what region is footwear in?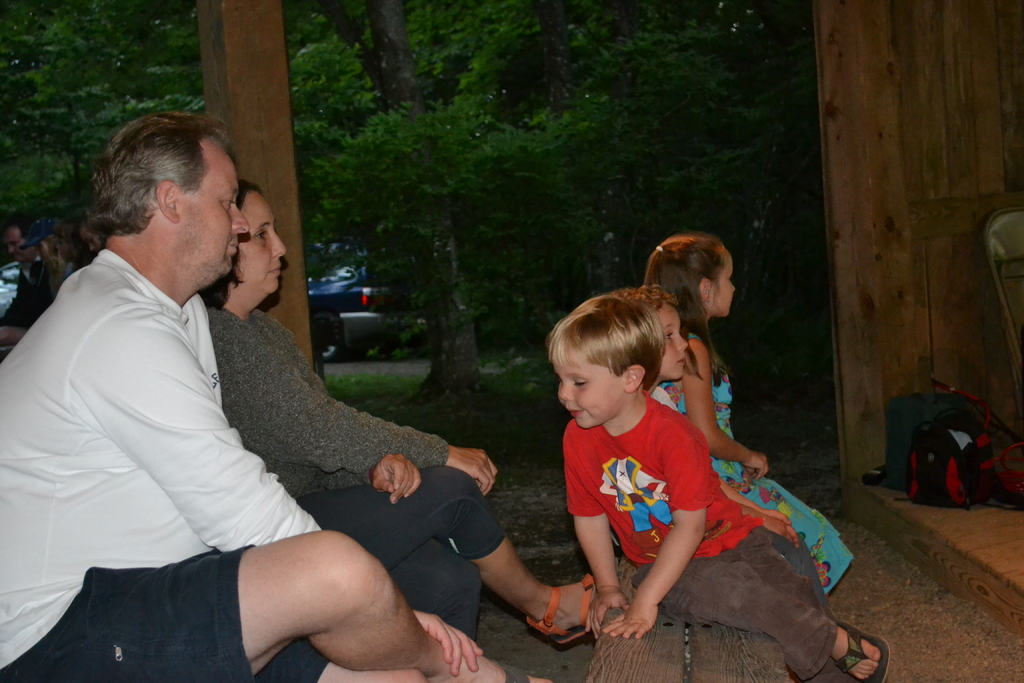
<region>506, 587, 595, 655</region>.
